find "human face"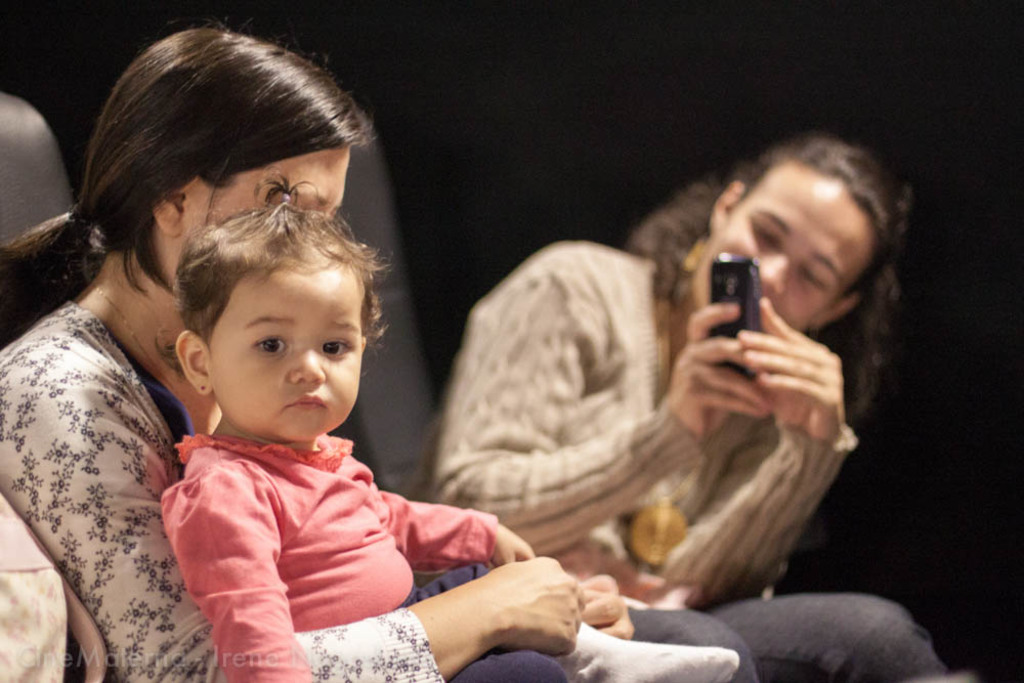
{"x1": 693, "y1": 160, "x2": 879, "y2": 338}
